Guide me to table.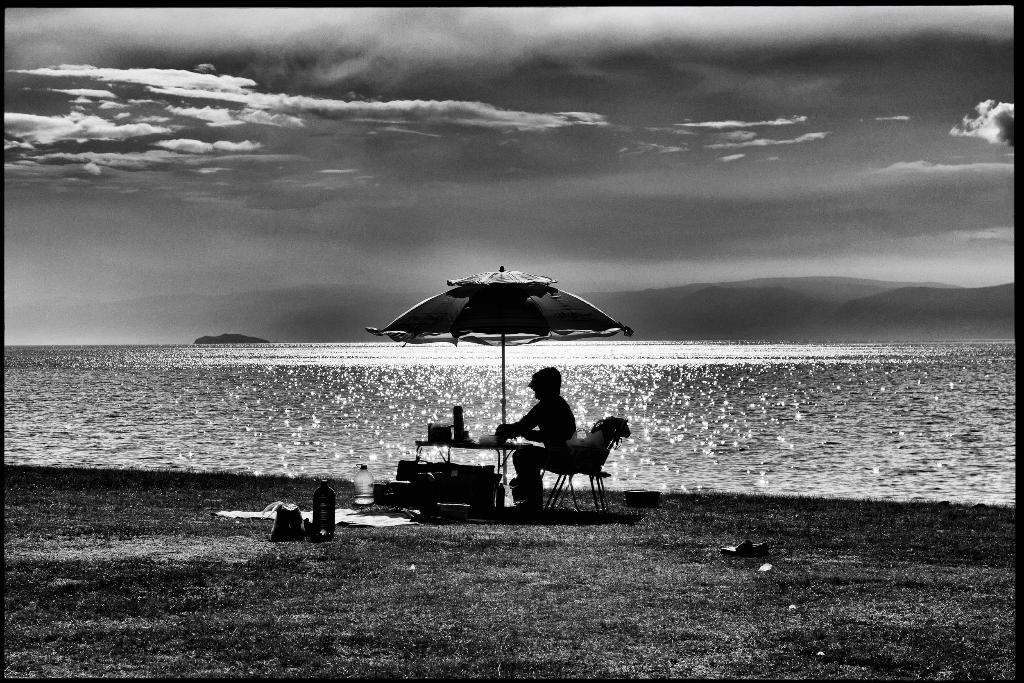
Guidance: region(419, 435, 516, 500).
